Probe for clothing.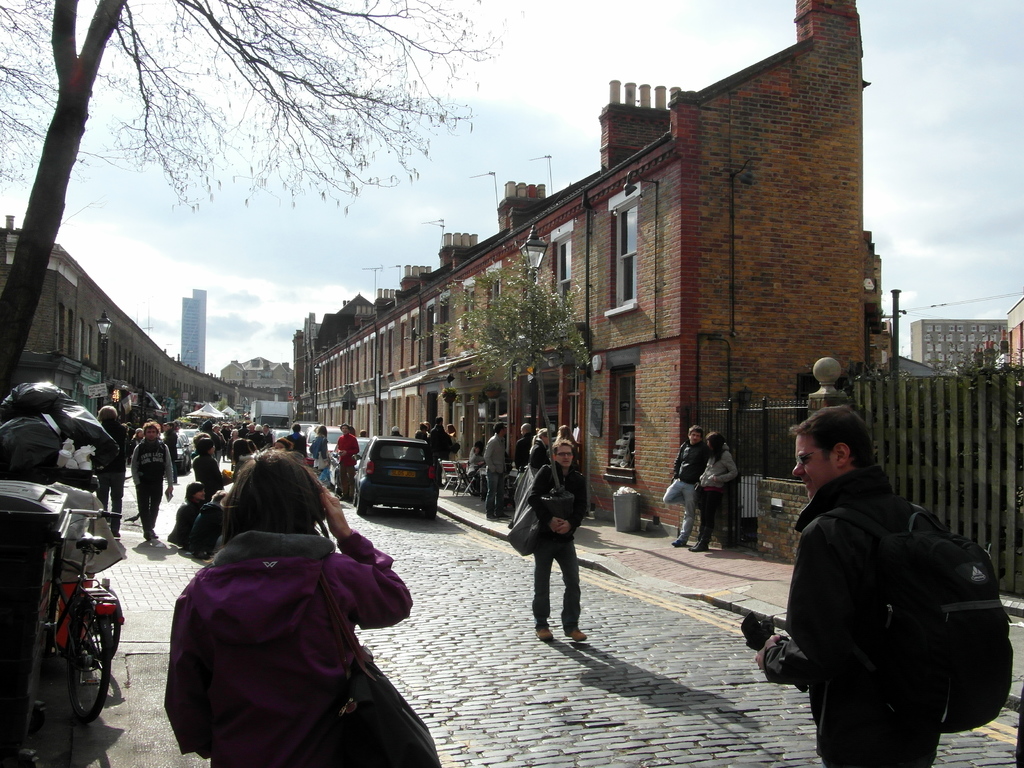
Probe result: [337, 434, 362, 486].
